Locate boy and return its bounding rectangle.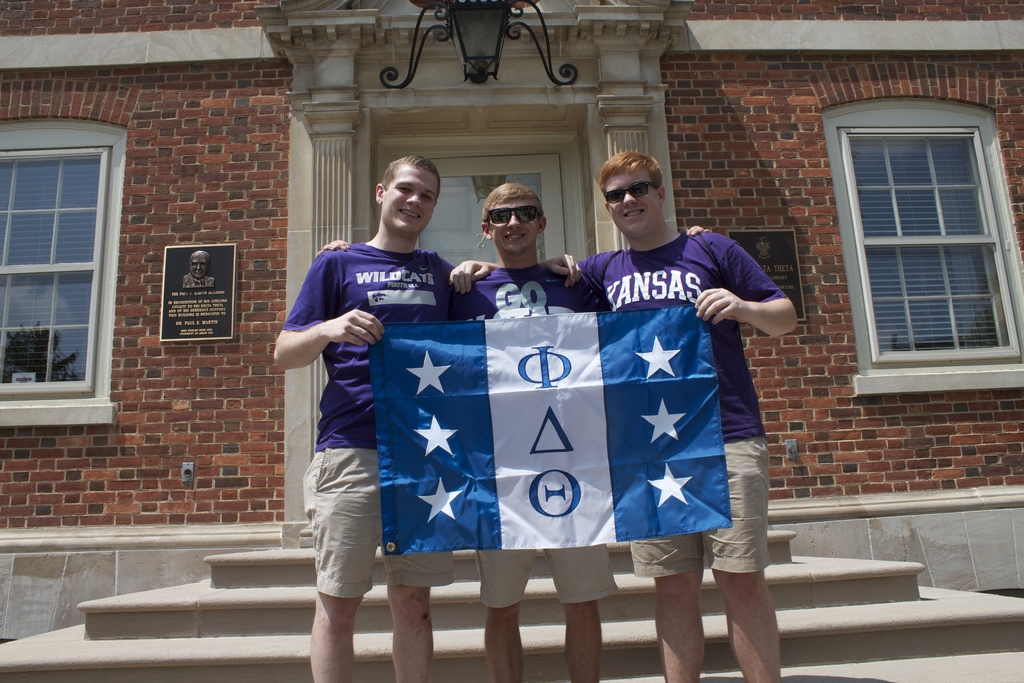
crop(450, 152, 797, 682).
